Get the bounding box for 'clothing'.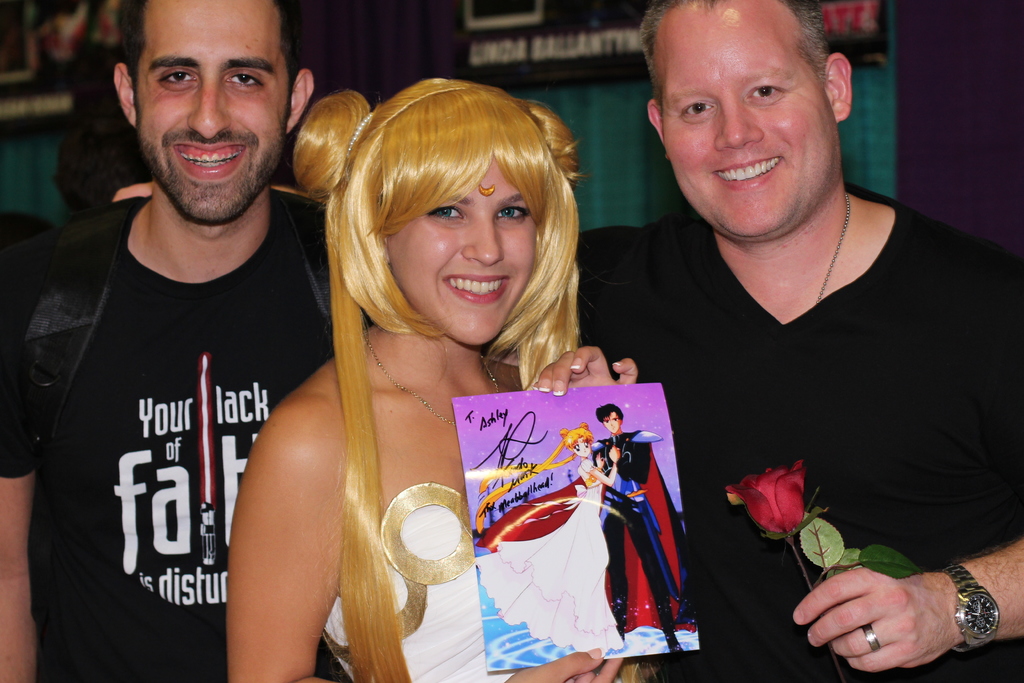
<bbox>0, 196, 376, 682</bbox>.
